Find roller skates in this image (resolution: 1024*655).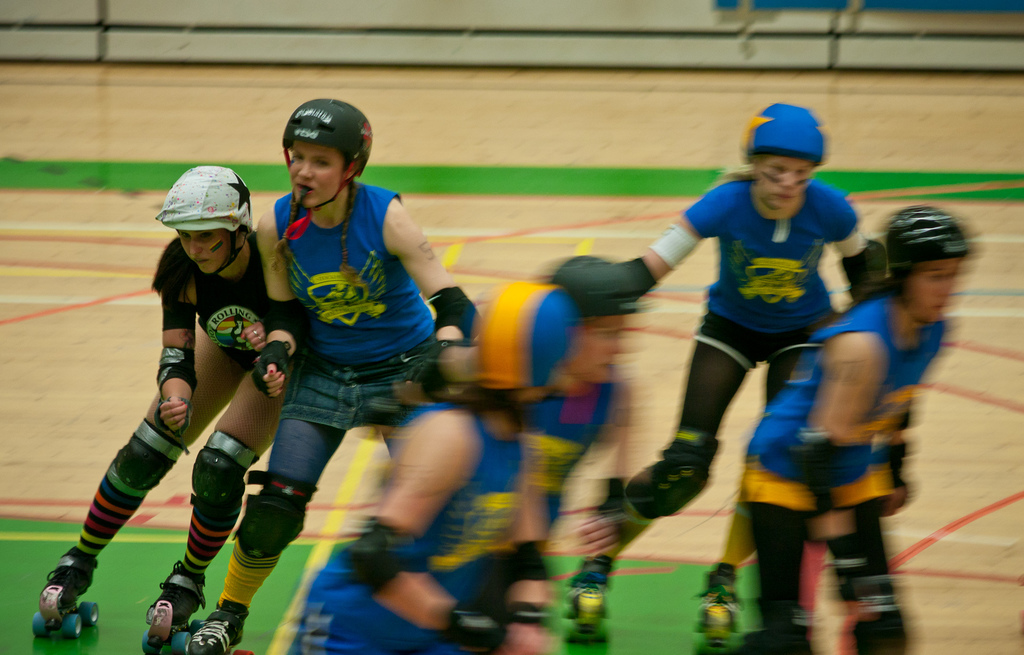
l=690, t=558, r=745, b=654.
